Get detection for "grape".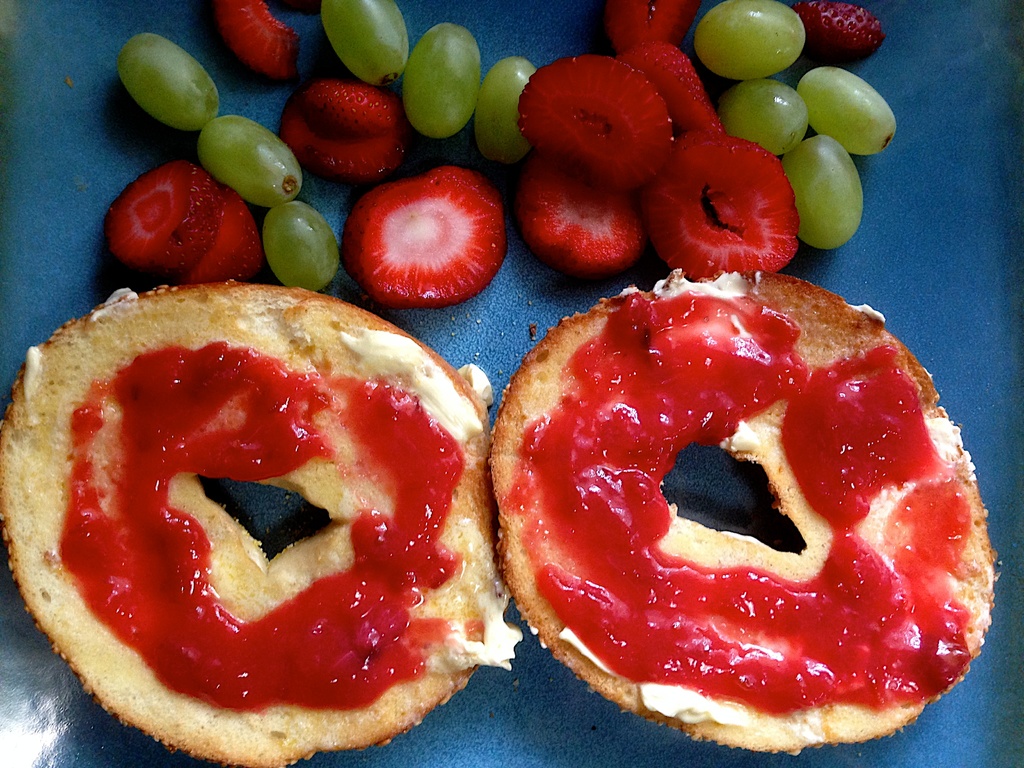
Detection: region(721, 81, 808, 160).
